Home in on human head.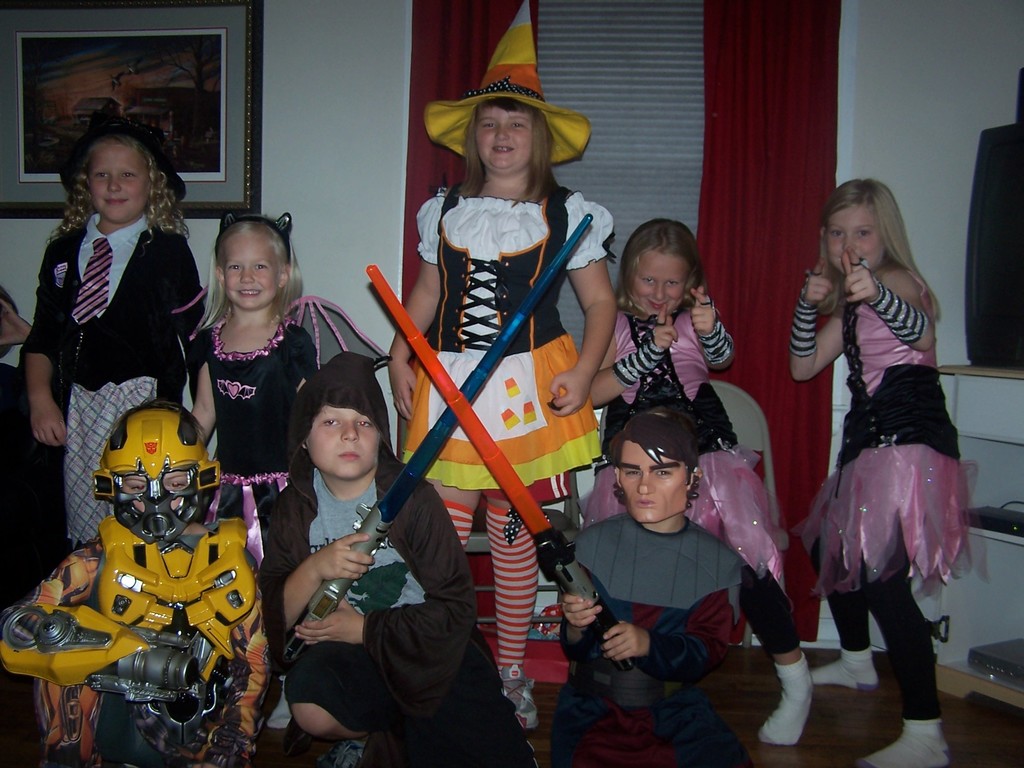
Homed in at bbox=[821, 177, 891, 282].
